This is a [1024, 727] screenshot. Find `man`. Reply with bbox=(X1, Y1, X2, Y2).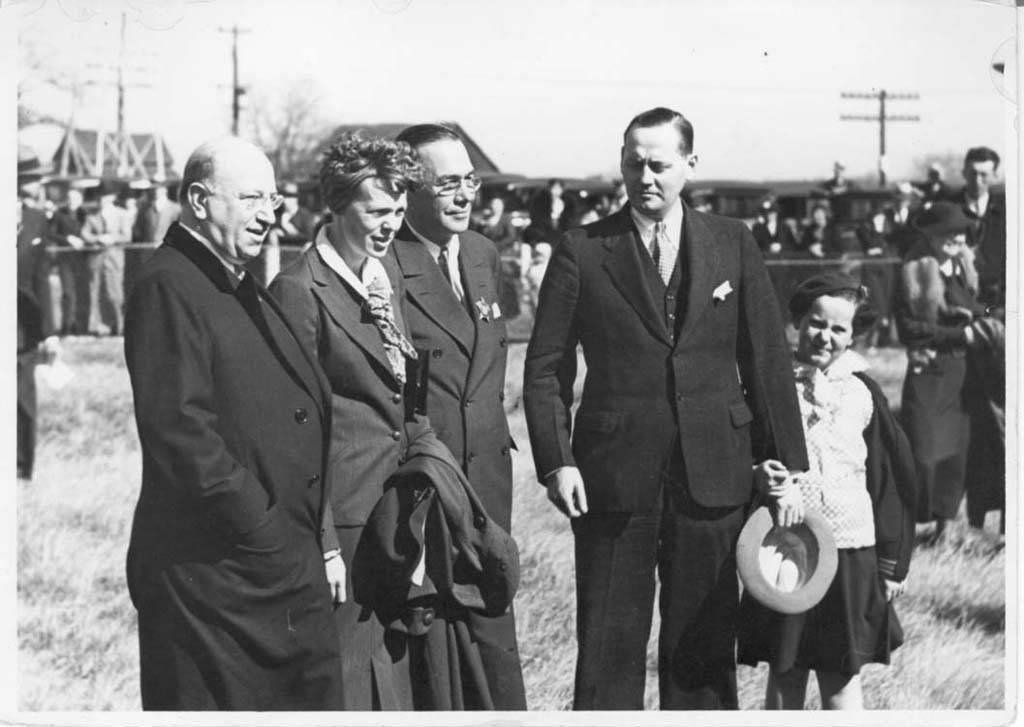
bbox=(131, 166, 184, 247).
